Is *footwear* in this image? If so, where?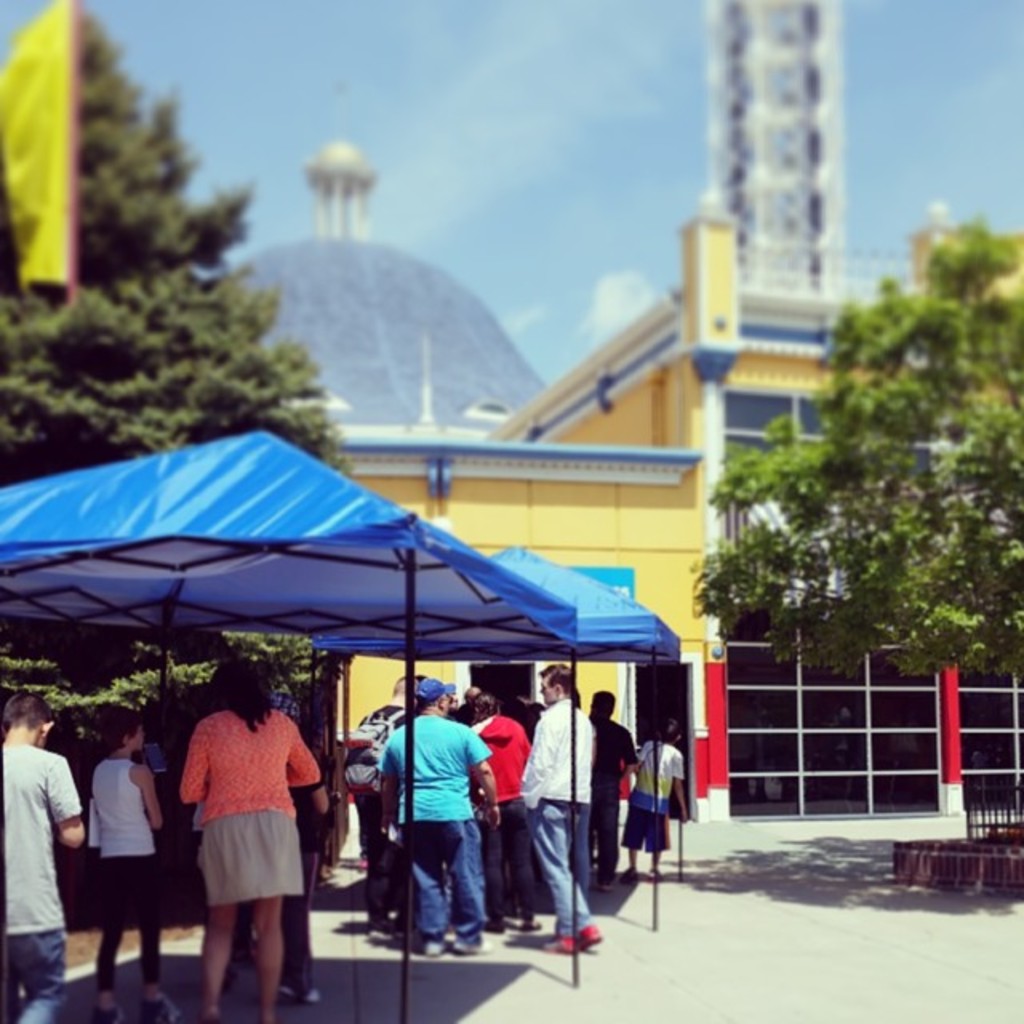
Yes, at rect(280, 978, 325, 1005).
